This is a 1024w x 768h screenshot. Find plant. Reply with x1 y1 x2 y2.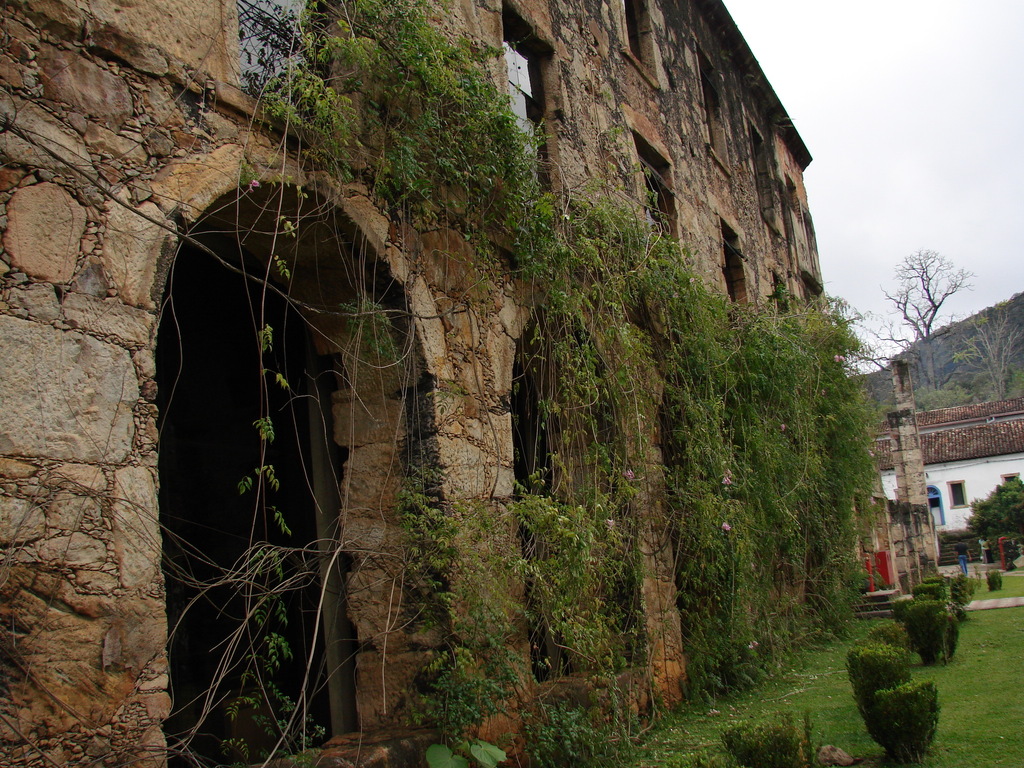
723 703 812 767.
